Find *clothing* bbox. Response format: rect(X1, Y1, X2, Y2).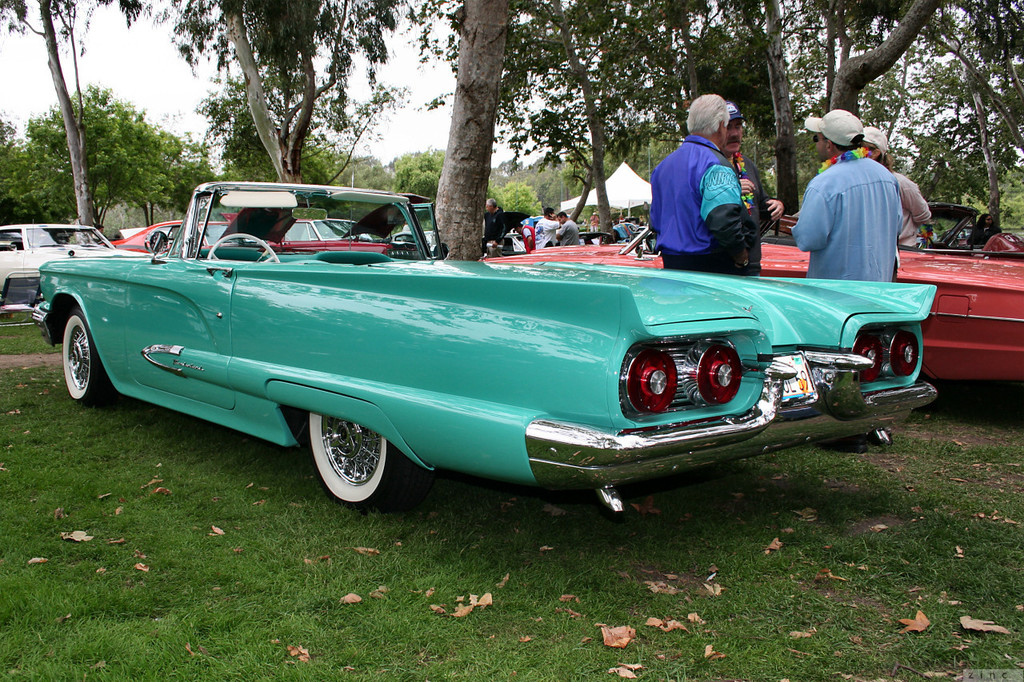
rect(796, 150, 904, 277).
